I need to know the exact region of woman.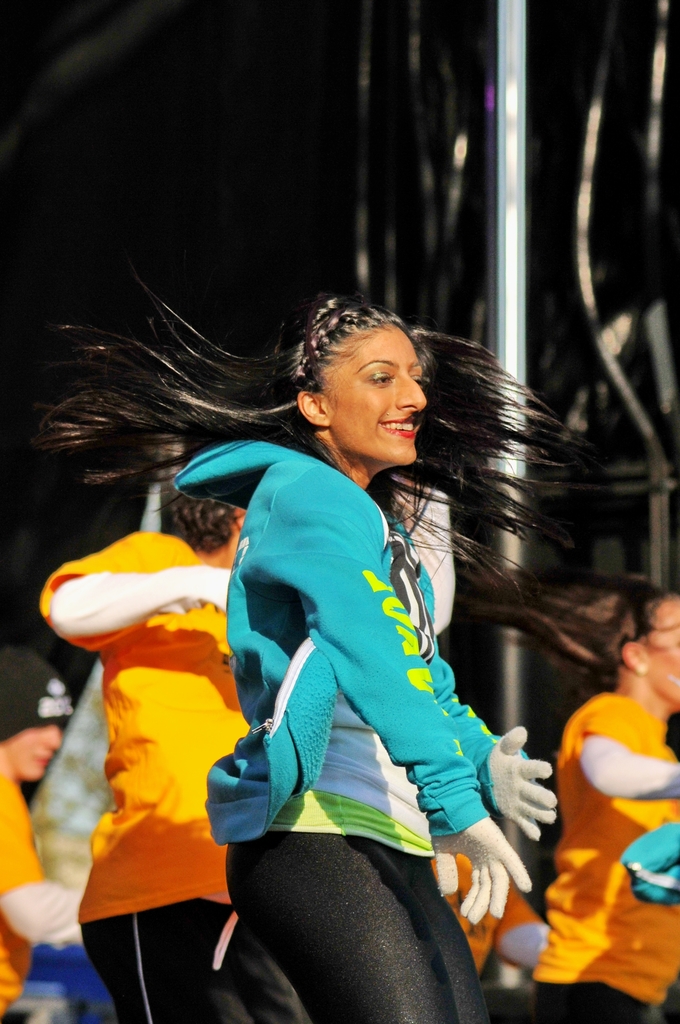
Region: Rect(30, 249, 574, 1023).
